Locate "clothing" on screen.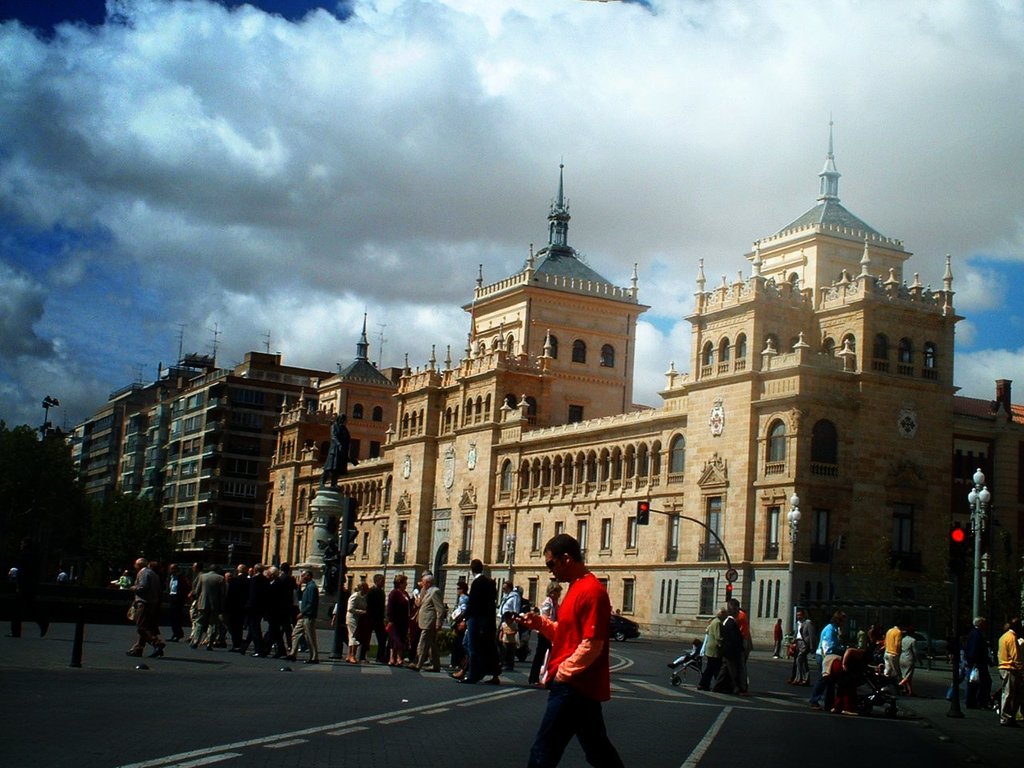
On screen at rect(166, 577, 182, 639).
